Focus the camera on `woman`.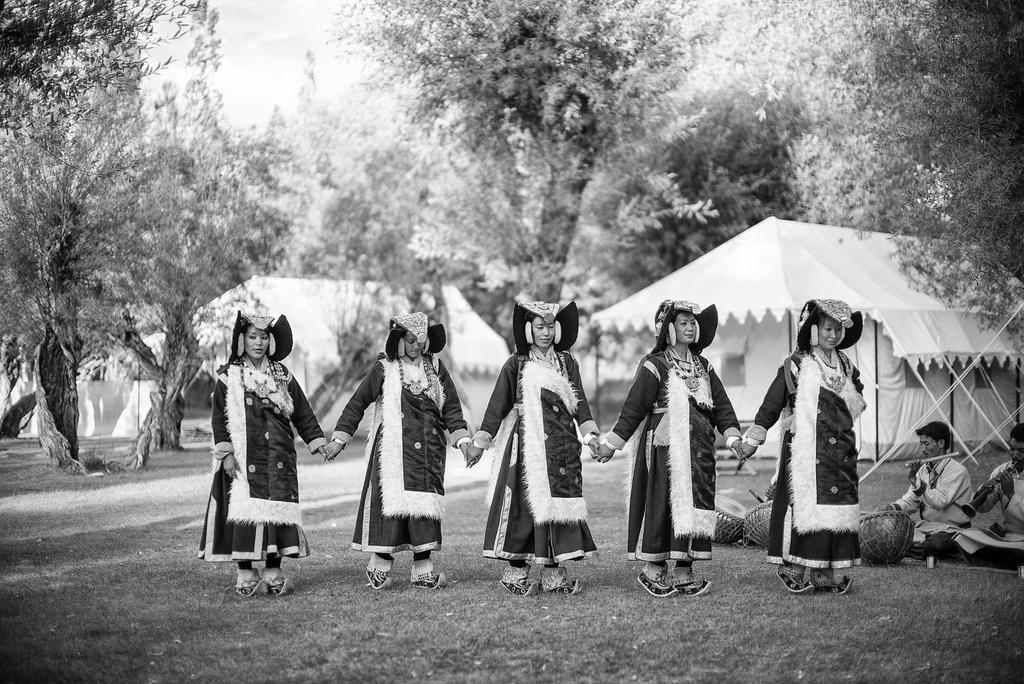
Focus region: region(636, 289, 740, 583).
